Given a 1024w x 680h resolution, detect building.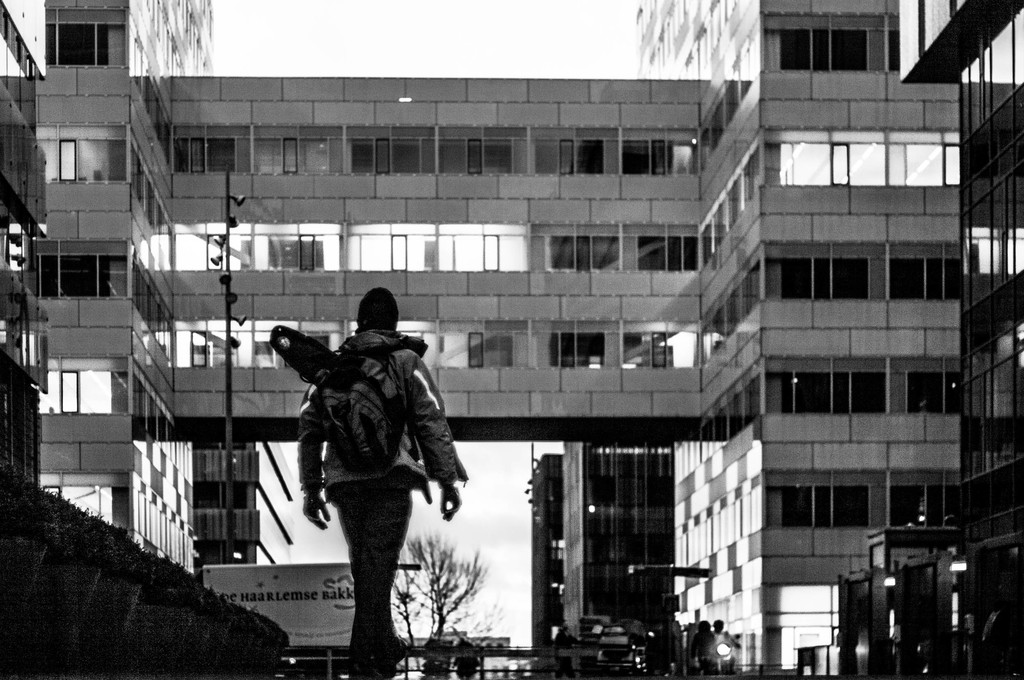
(left=0, top=0, right=1023, bottom=674).
